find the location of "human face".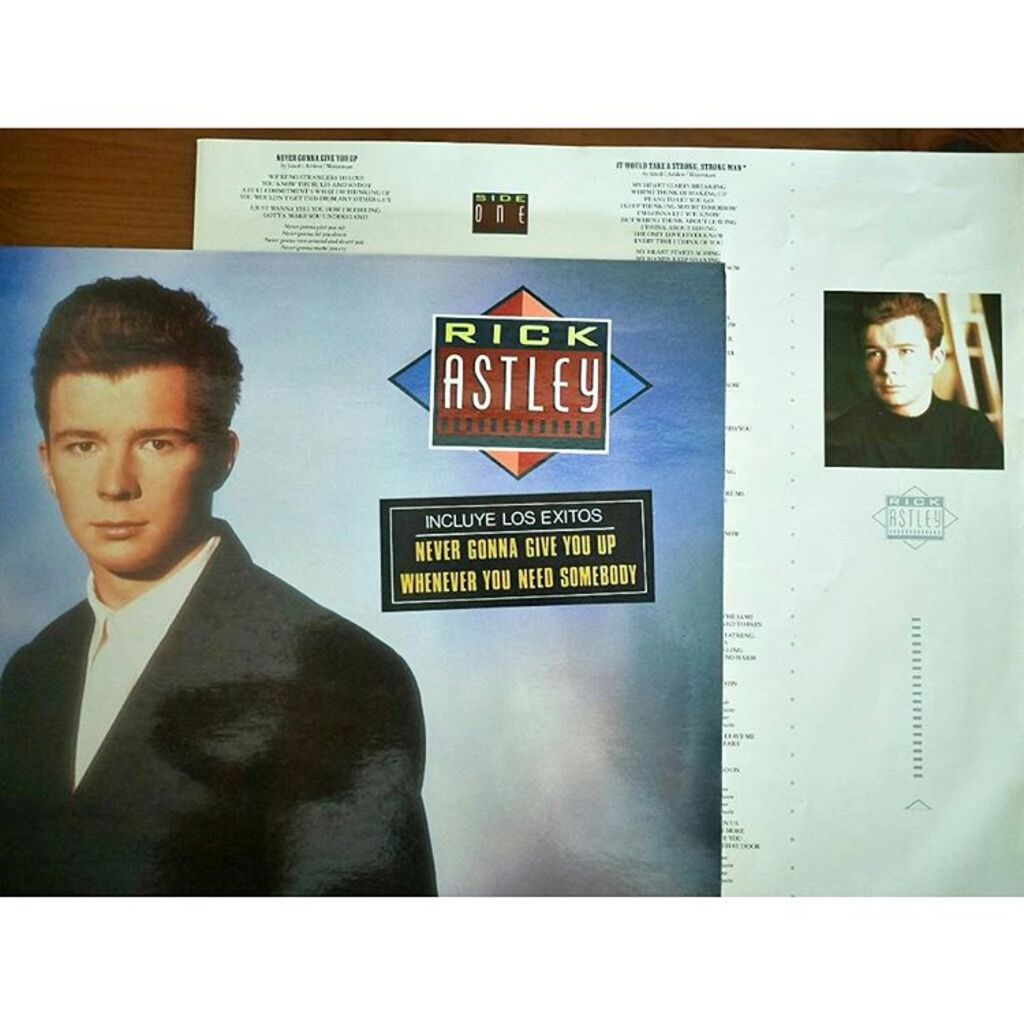
Location: (left=857, top=314, right=923, bottom=408).
